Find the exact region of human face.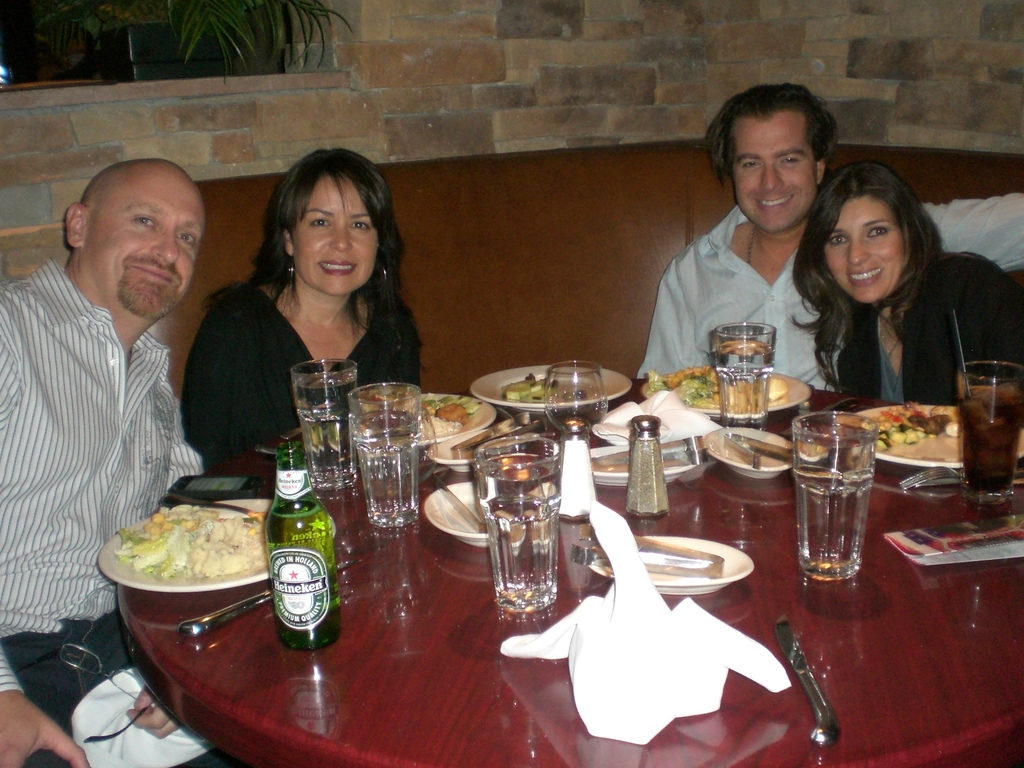
Exact region: [287,172,381,296].
